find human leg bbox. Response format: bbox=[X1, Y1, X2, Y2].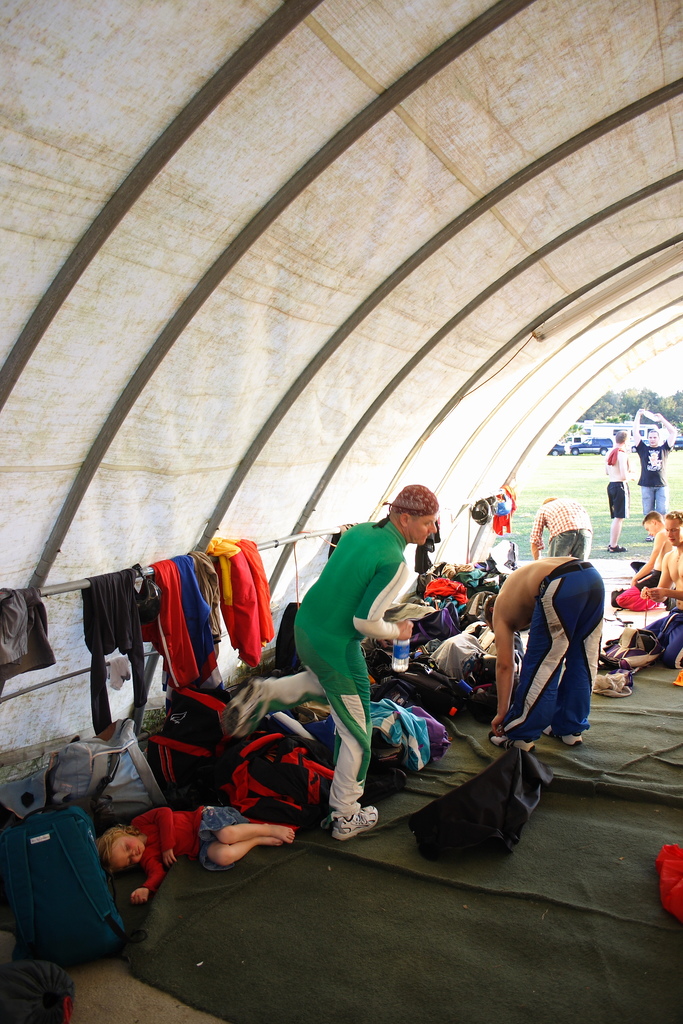
bbox=[486, 577, 571, 750].
